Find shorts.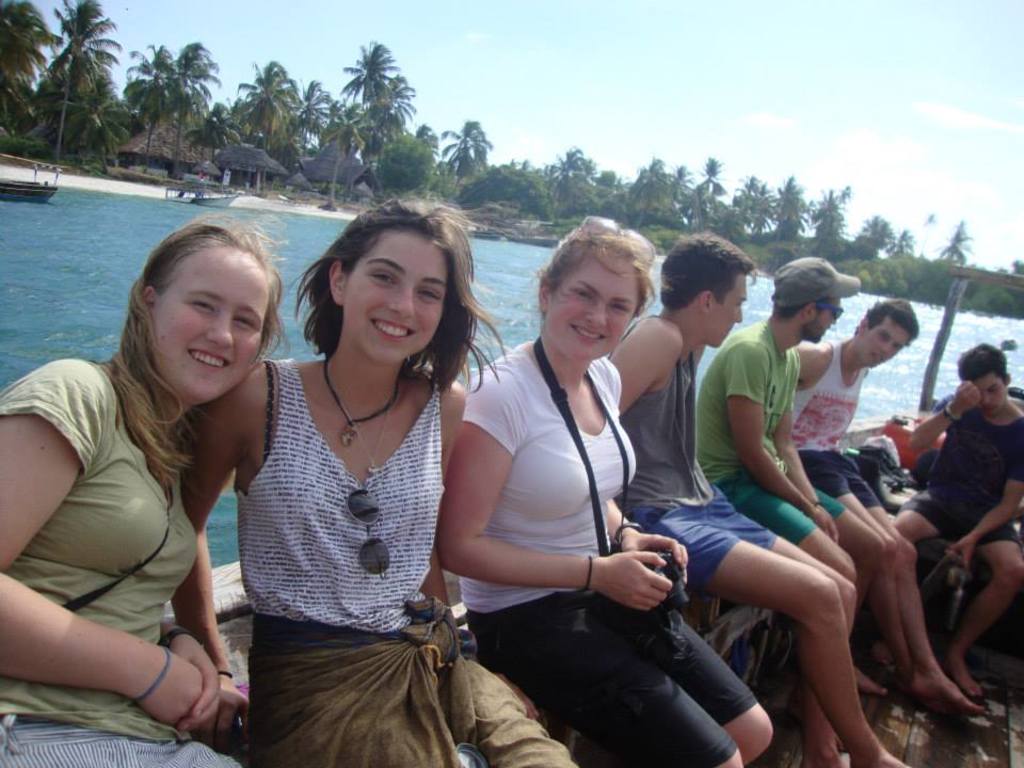
BBox(721, 478, 843, 545).
